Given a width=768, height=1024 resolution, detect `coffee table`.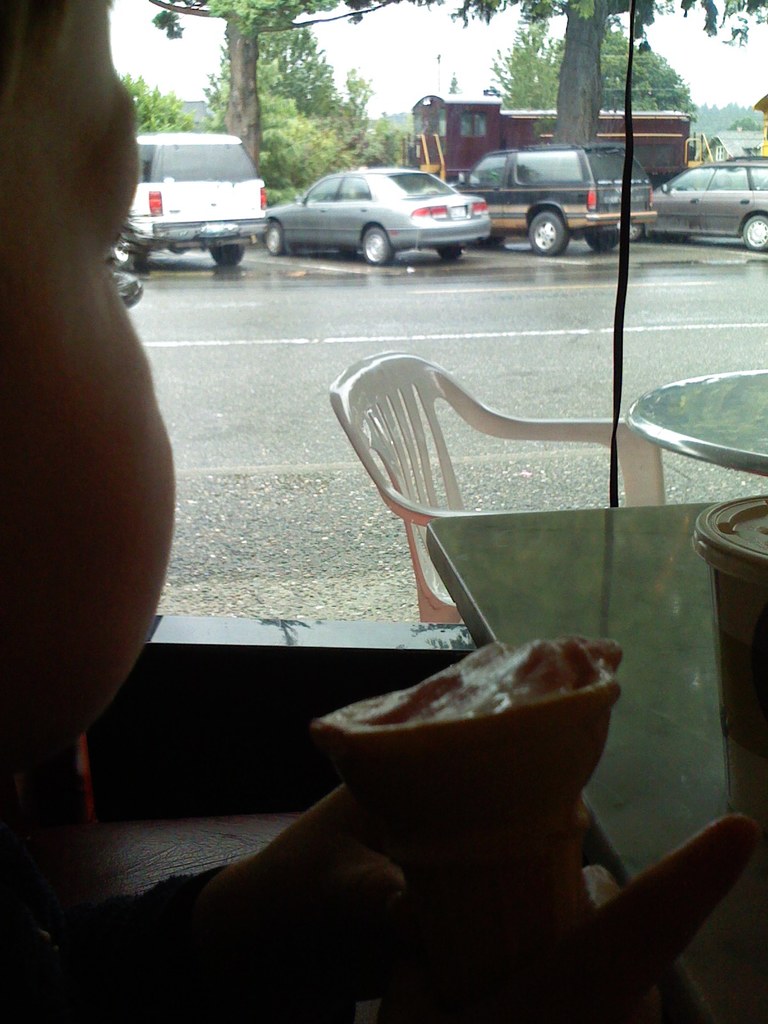
[x1=625, y1=363, x2=767, y2=478].
